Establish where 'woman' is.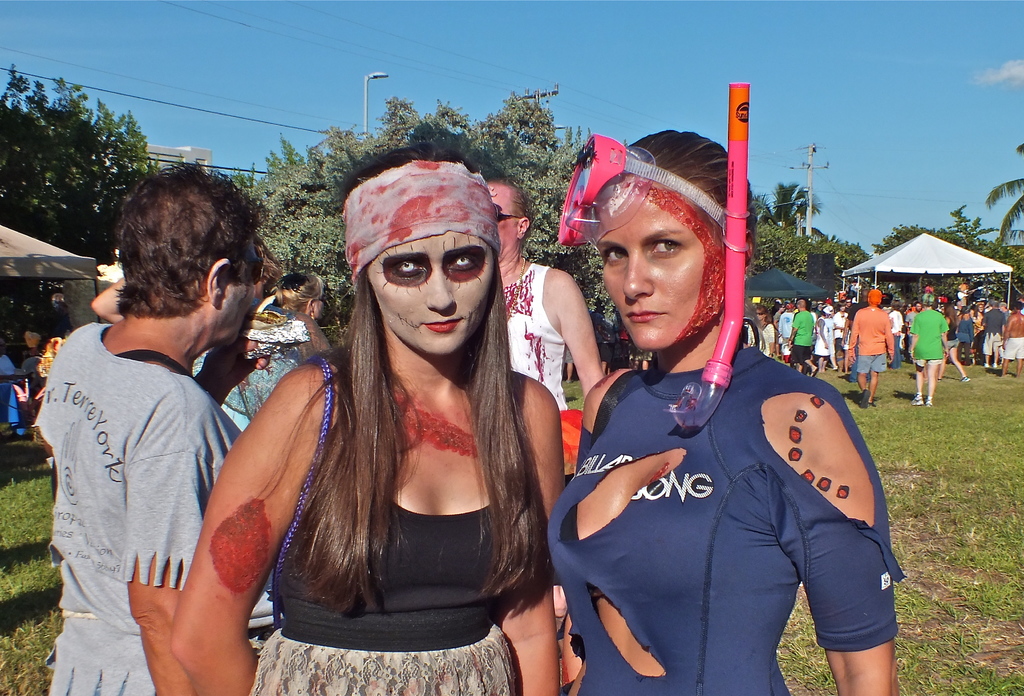
Established at bbox(175, 120, 570, 695).
